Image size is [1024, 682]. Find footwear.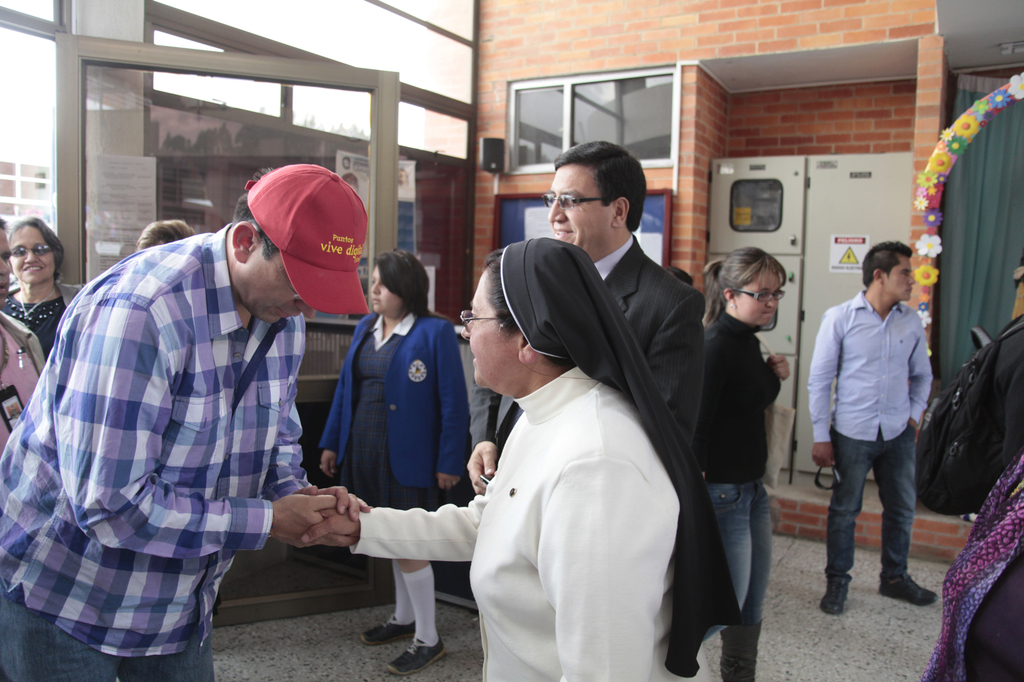
bbox=[720, 620, 766, 681].
